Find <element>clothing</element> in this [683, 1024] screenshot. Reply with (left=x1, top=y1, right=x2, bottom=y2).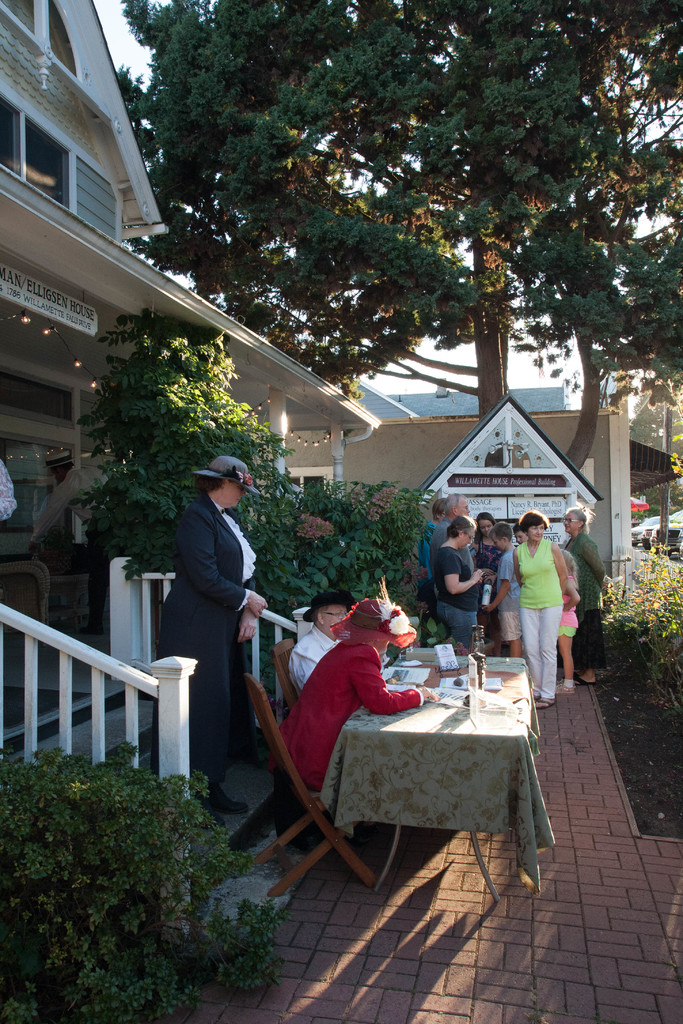
(left=153, top=492, right=258, bottom=777).
